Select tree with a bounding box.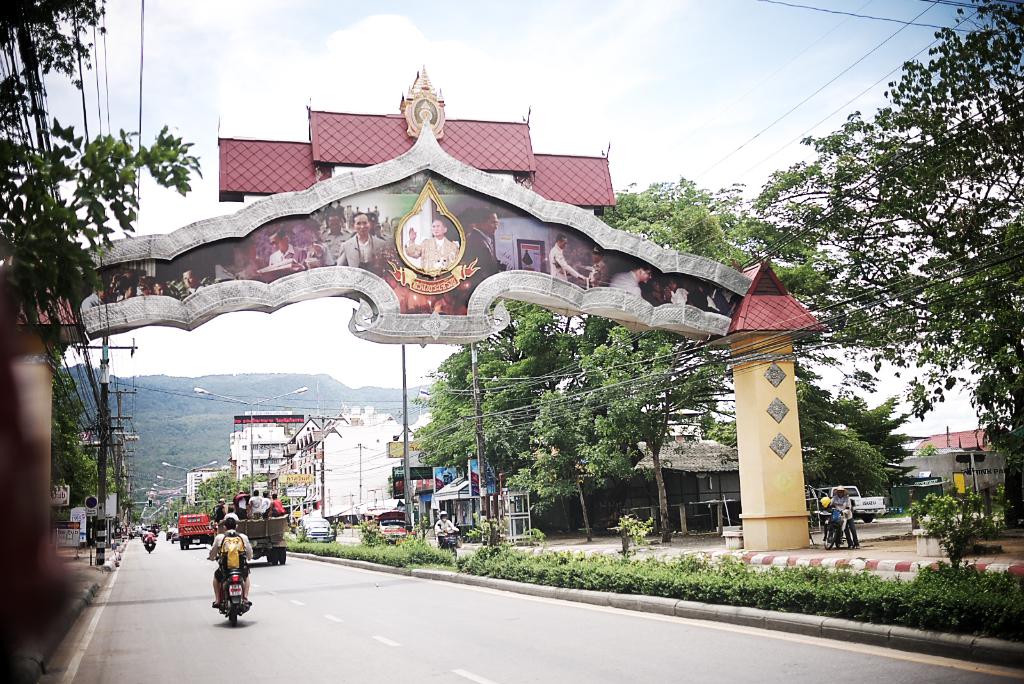
191 472 271 520.
